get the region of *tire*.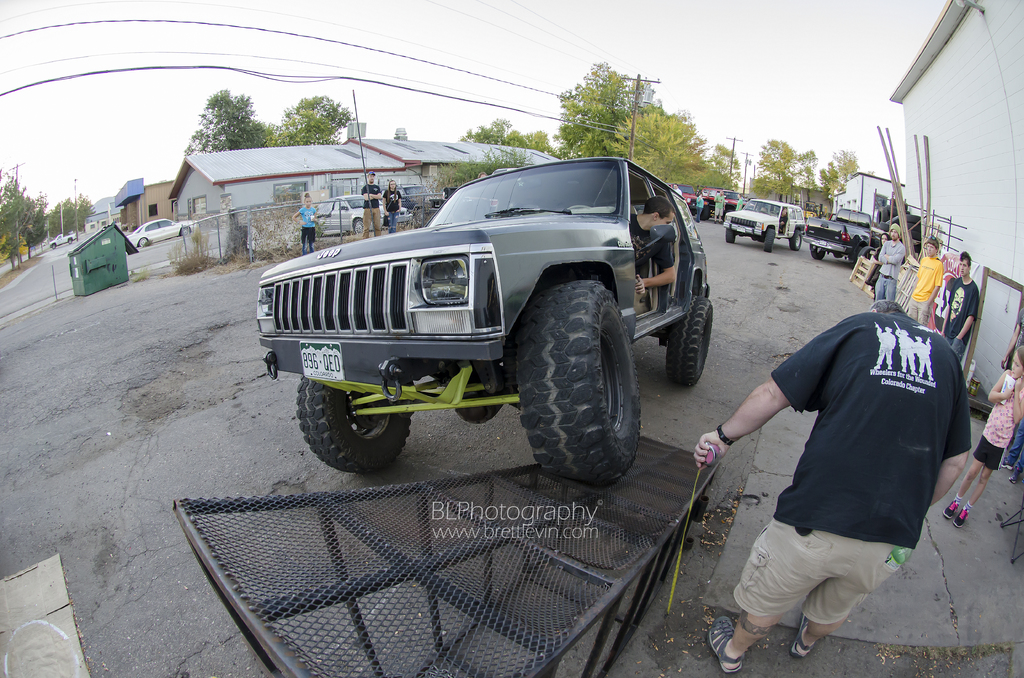
790/228/802/248.
